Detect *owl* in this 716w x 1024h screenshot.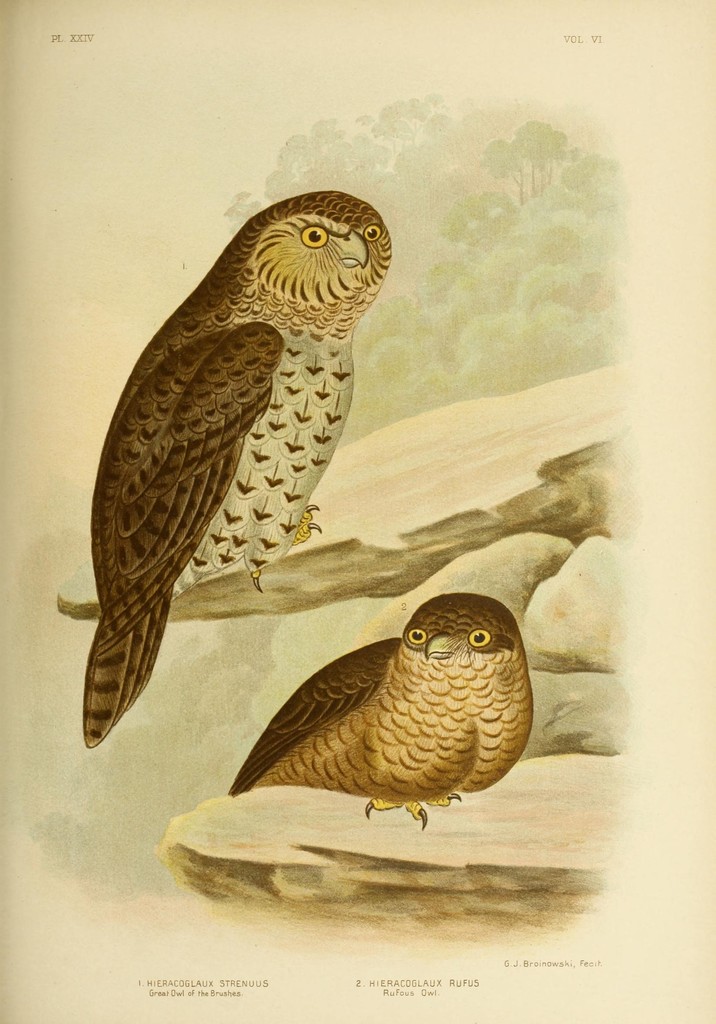
Detection: BBox(88, 194, 389, 755).
